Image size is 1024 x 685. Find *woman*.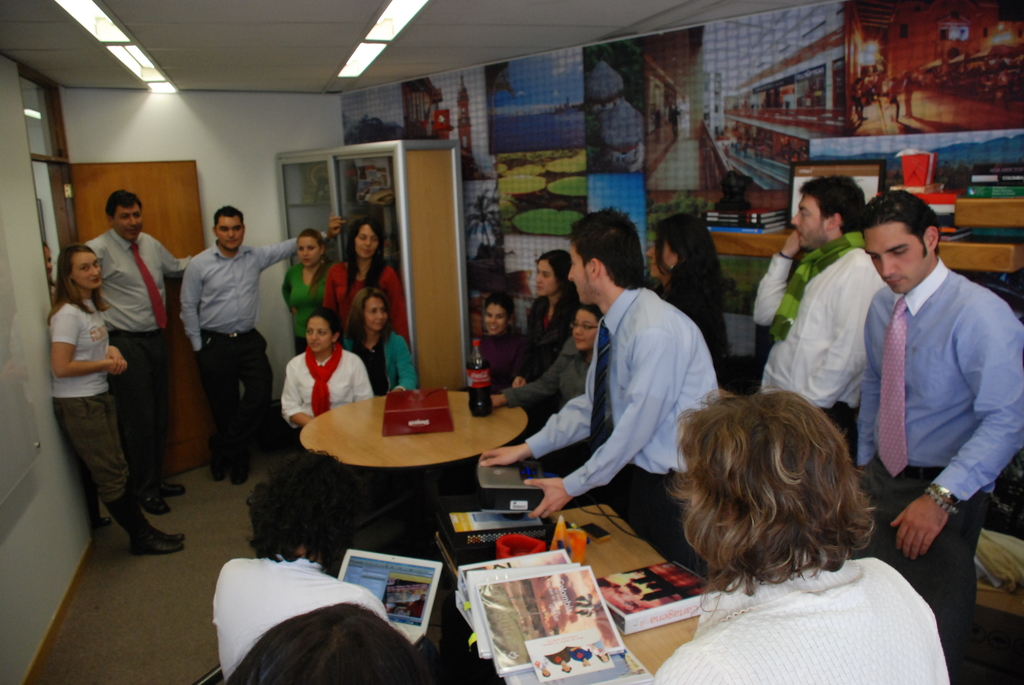
x1=246 y1=307 x2=396 y2=502.
